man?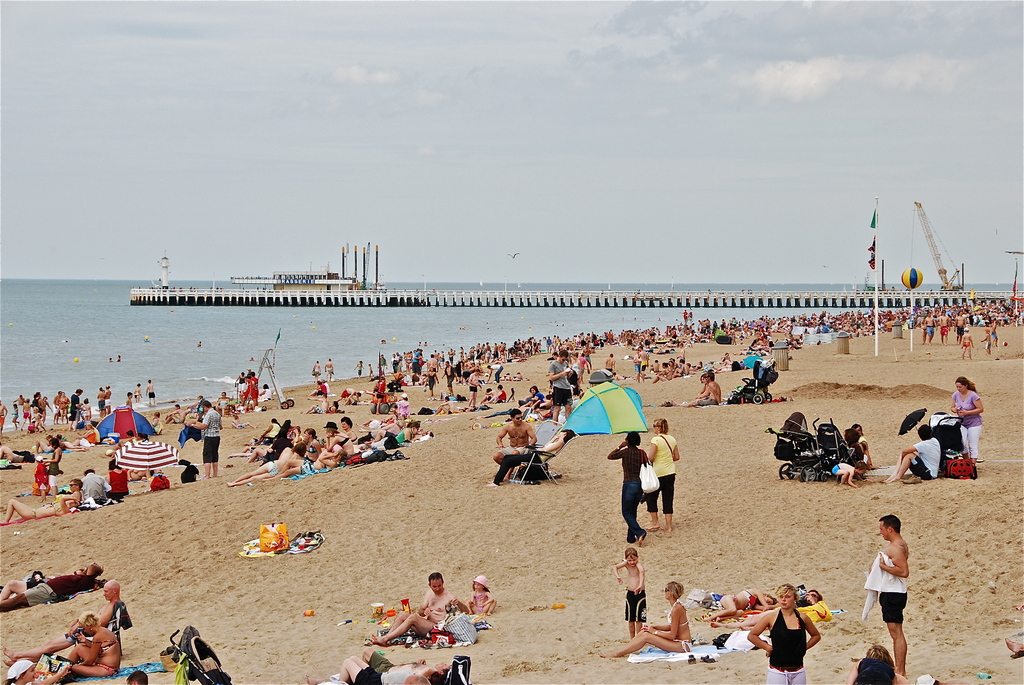
bbox(492, 409, 536, 481)
